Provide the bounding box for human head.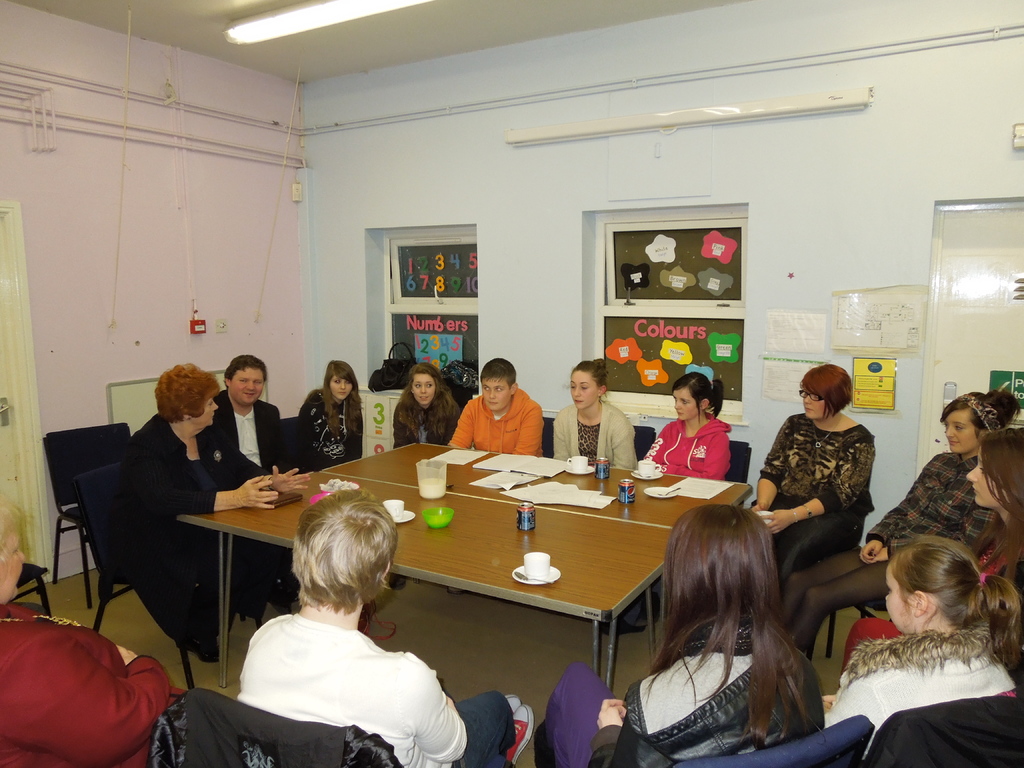
964:424:1023:509.
